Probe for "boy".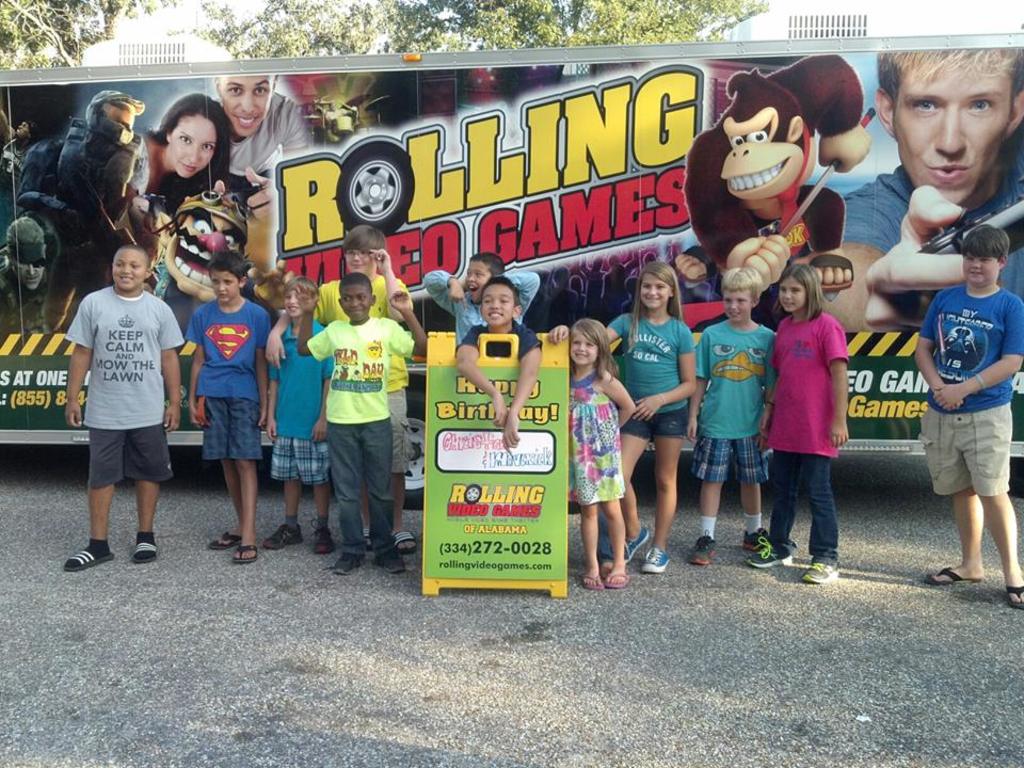
Probe result: [298, 282, 423, 578].
